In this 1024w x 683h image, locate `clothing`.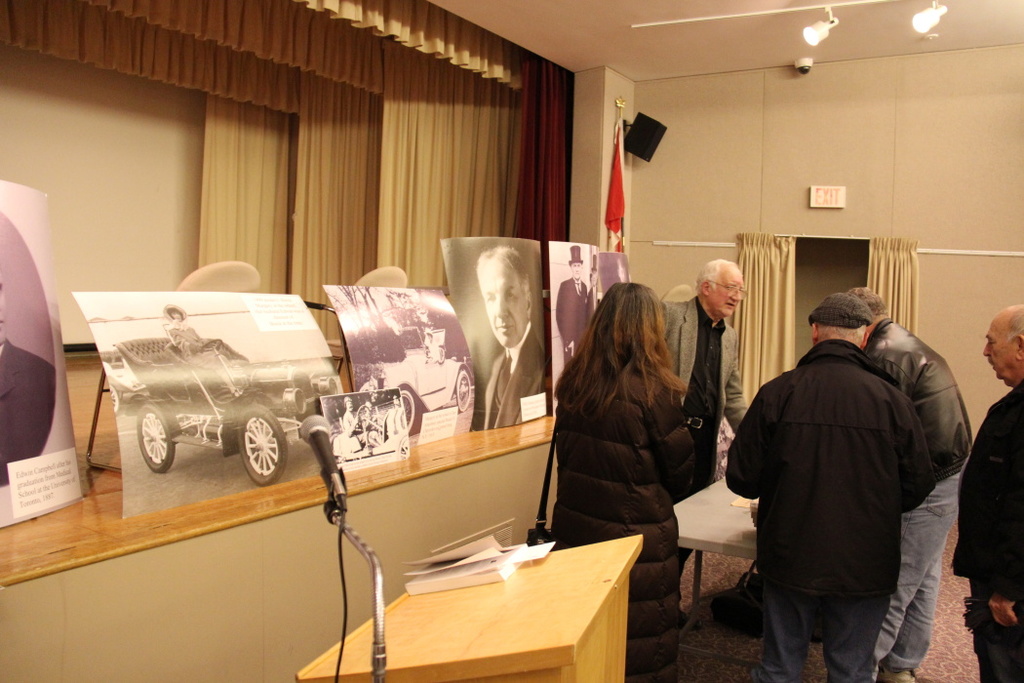
Bounding box: 845 308 976 682.
